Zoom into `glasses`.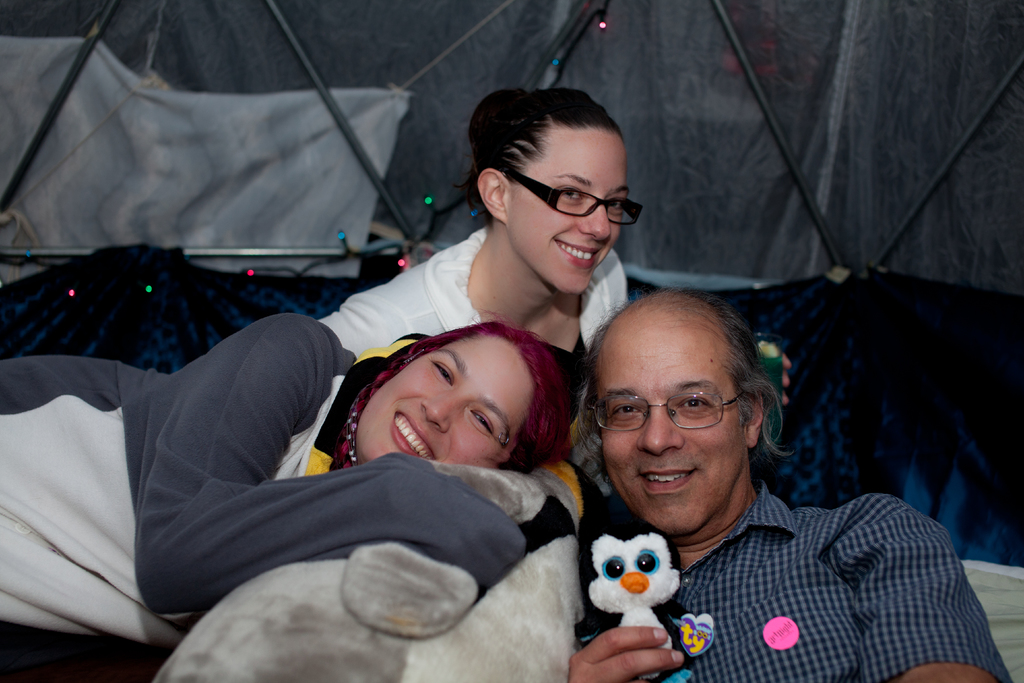
Zoom target: [500, 158, 644, 227].
